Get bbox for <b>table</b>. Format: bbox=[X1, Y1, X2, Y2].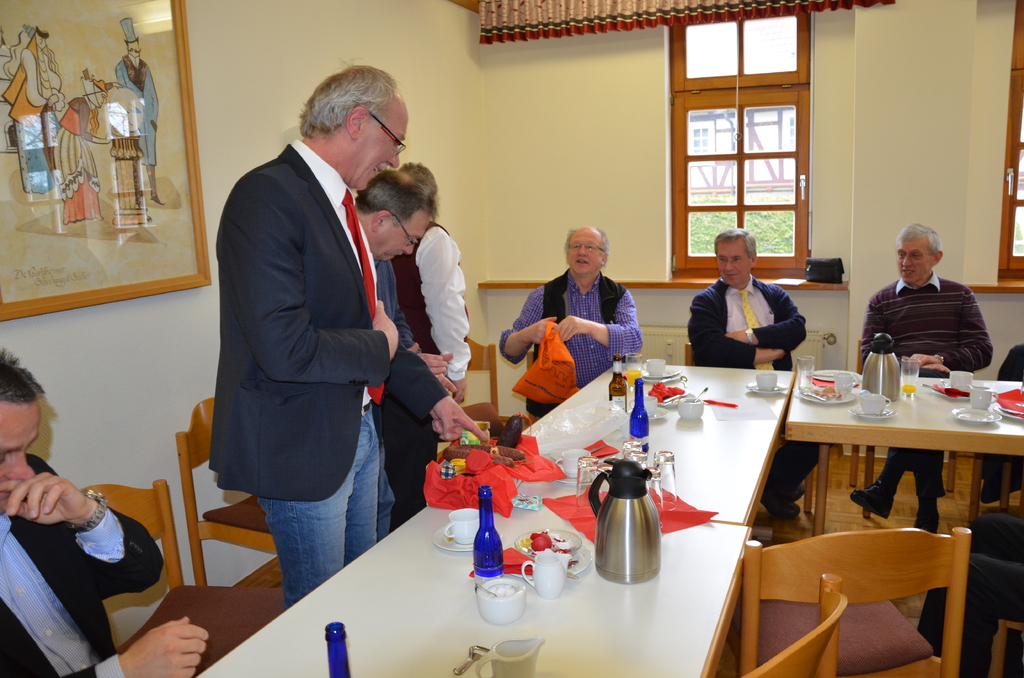
bbox=[783, 368, 1023, 538].
